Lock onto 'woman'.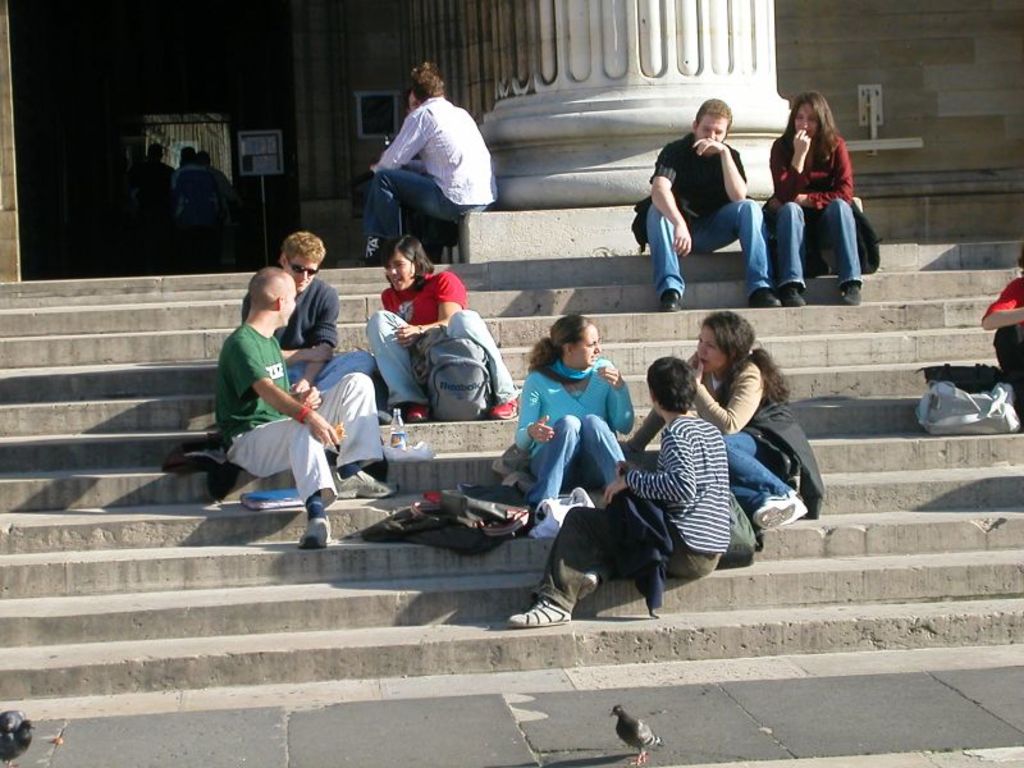
Locked: Rect(768, 88, 874, 294).
